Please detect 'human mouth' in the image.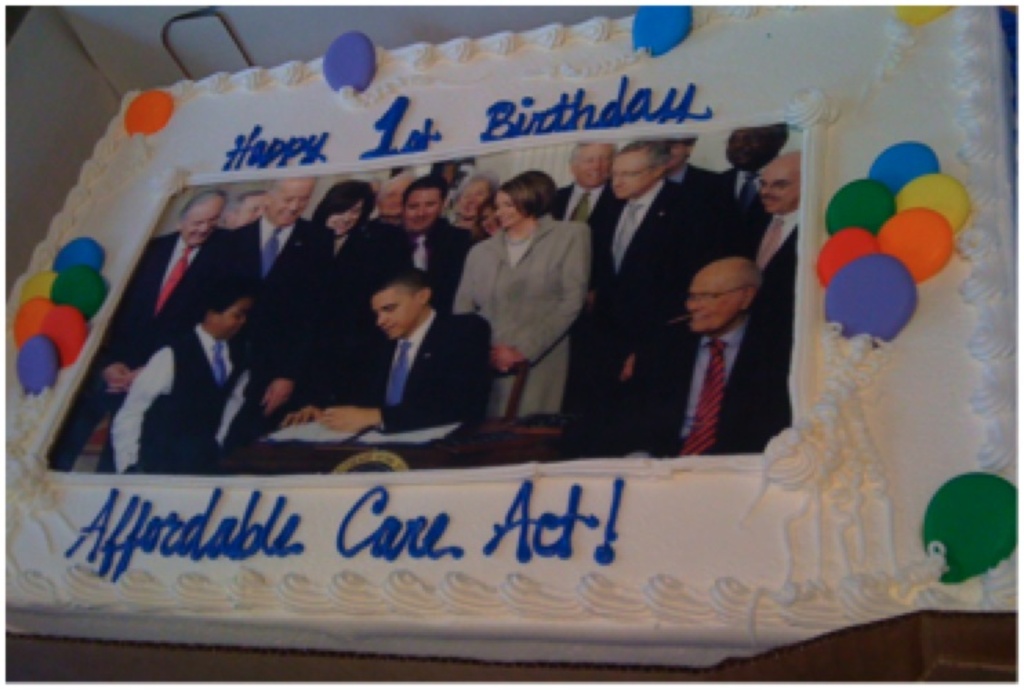
[461, 206, 471, 211].
